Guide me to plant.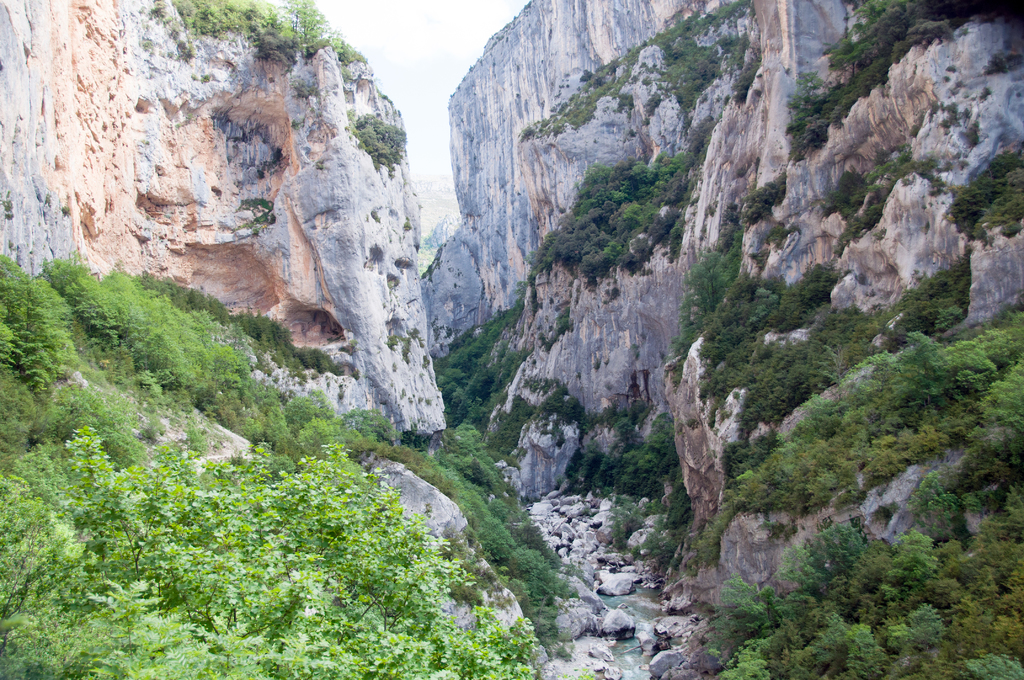
Guidance: 237, 194, 280, 238.
